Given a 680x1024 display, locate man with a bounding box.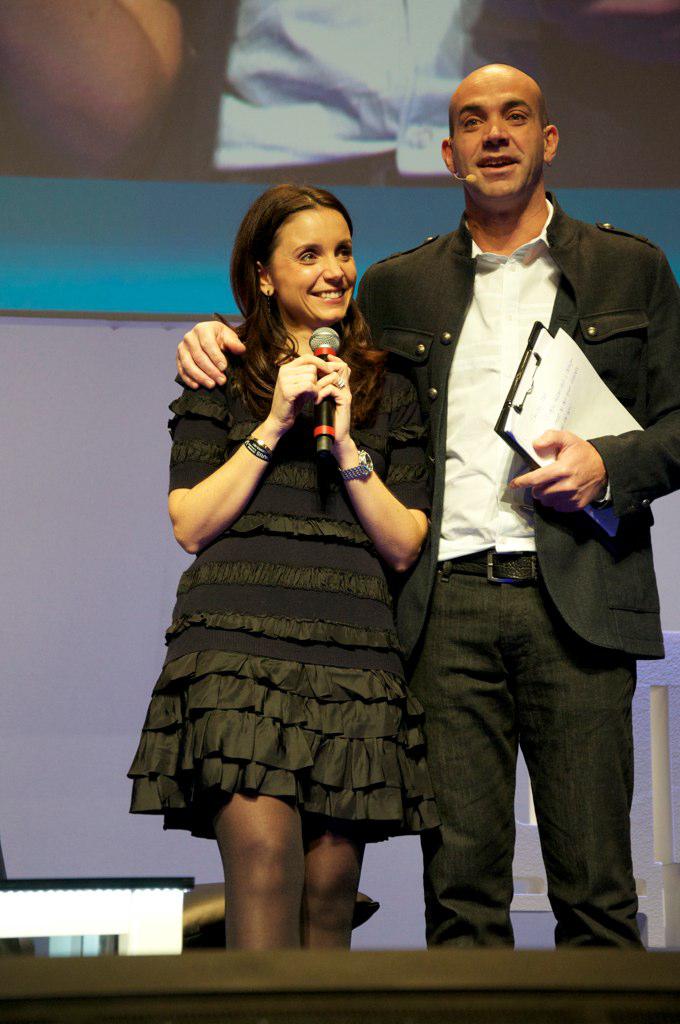
Located: x1=176 y1=59 x2=679 y2=951.
